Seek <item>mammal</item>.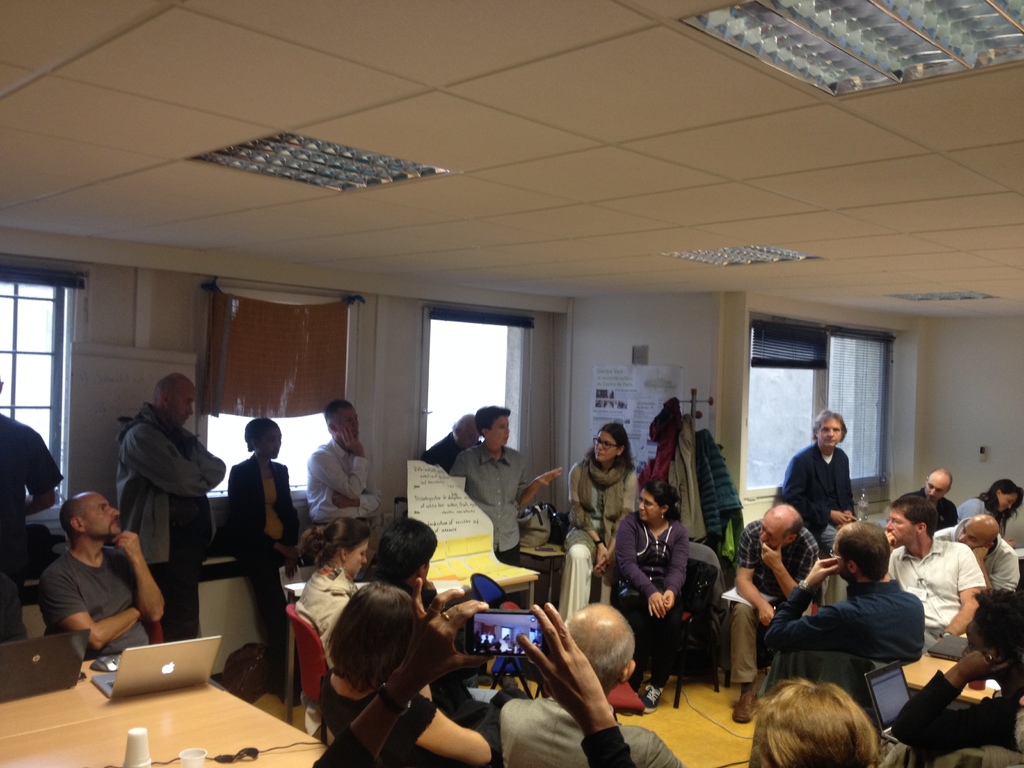
<bbox>732, 508, 824, 724</bbox>.
